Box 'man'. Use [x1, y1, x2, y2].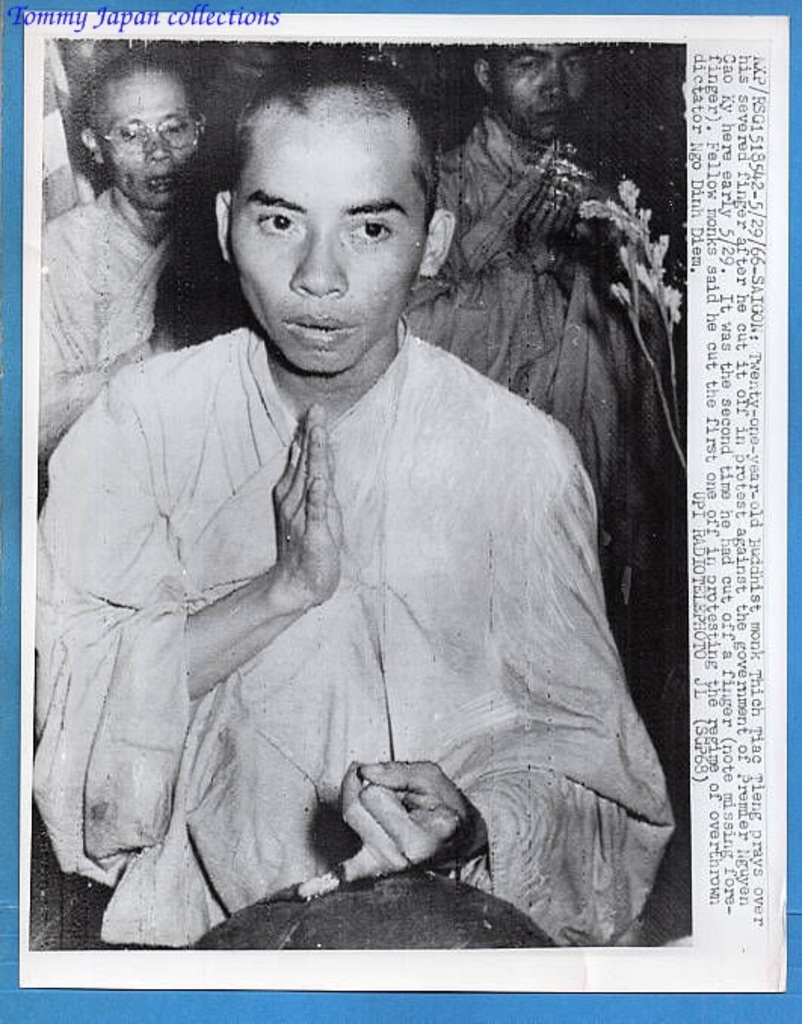
[60, 72, 672, 914].
